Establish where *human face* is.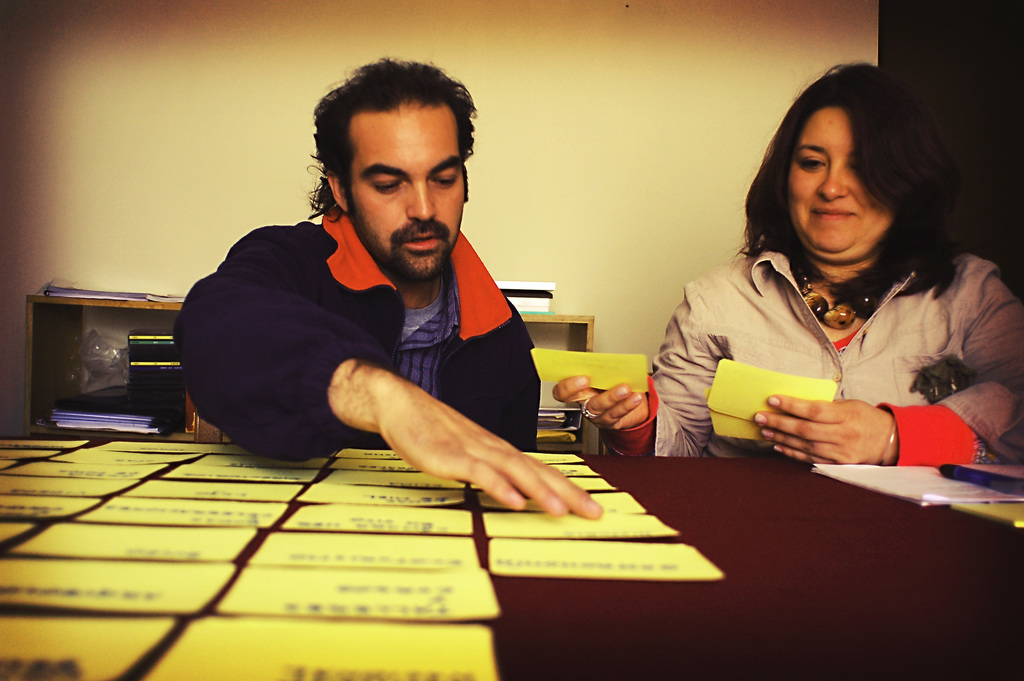
Established at 786/104/899/266.
